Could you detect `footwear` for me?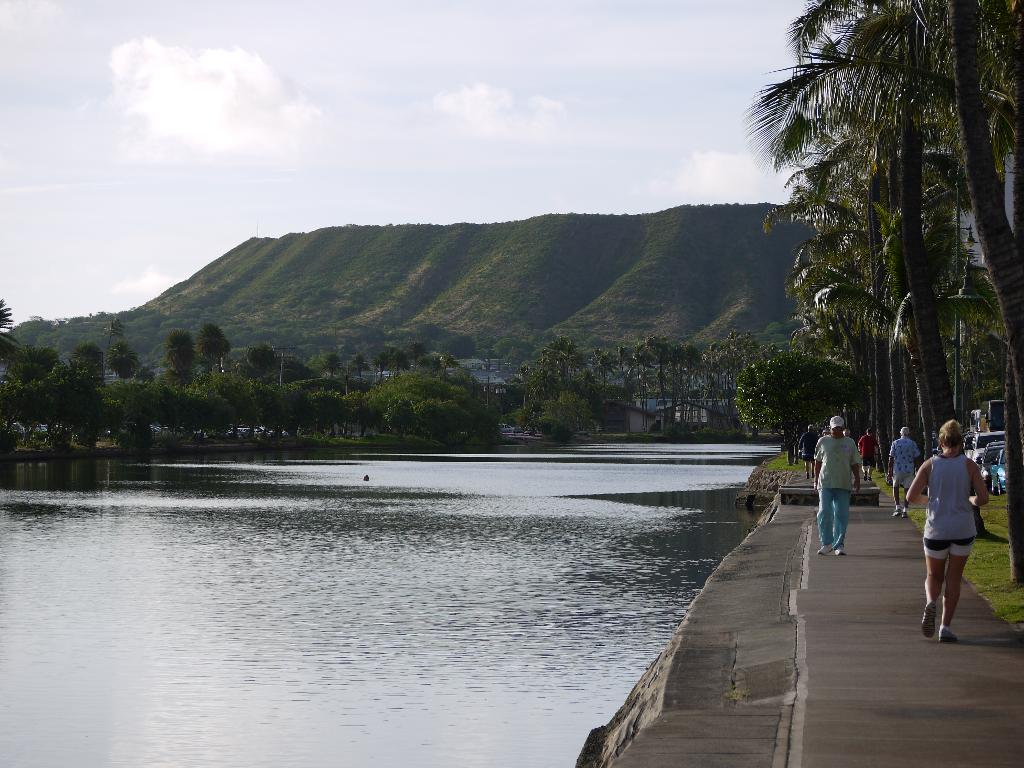
Detection result: 866:477:873:483.
